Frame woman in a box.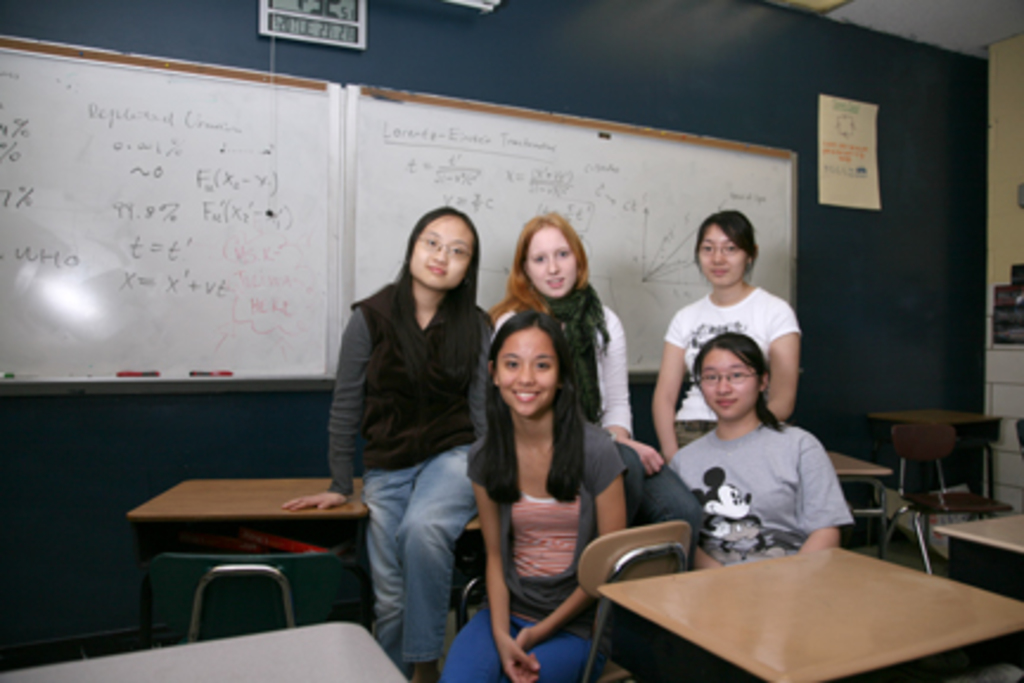
Rect(472, 216, 706, 560).
